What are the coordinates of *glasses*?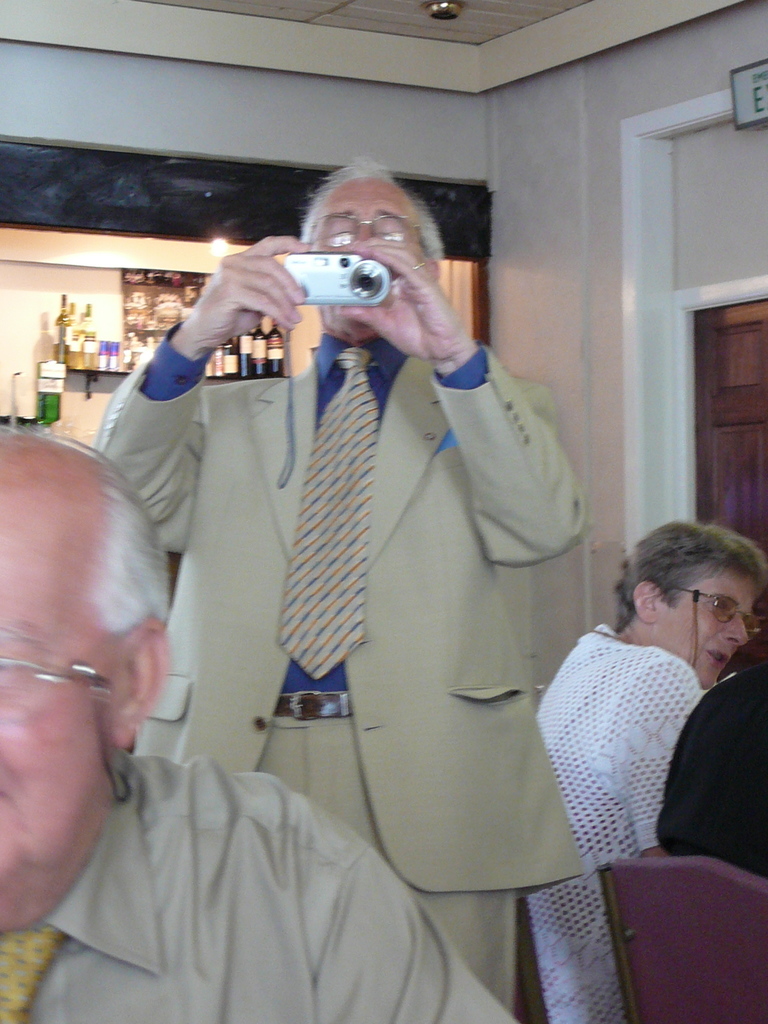
303:204:440:252.
